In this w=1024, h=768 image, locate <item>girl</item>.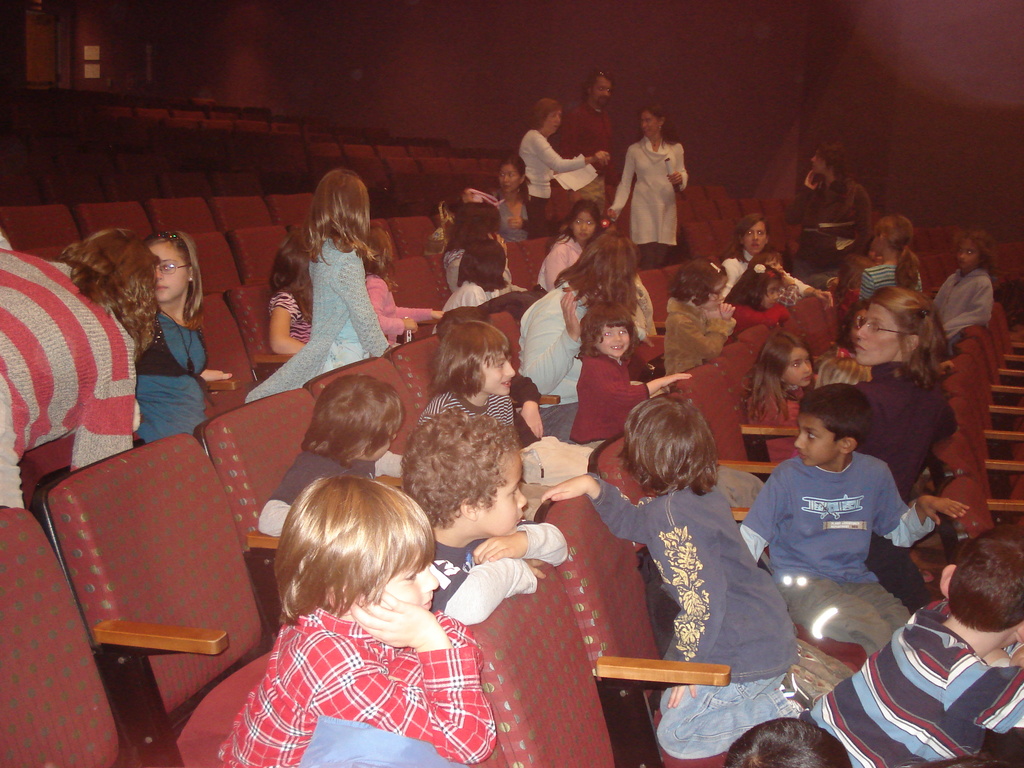
Bounding box: [129, 227, 229, 437].
